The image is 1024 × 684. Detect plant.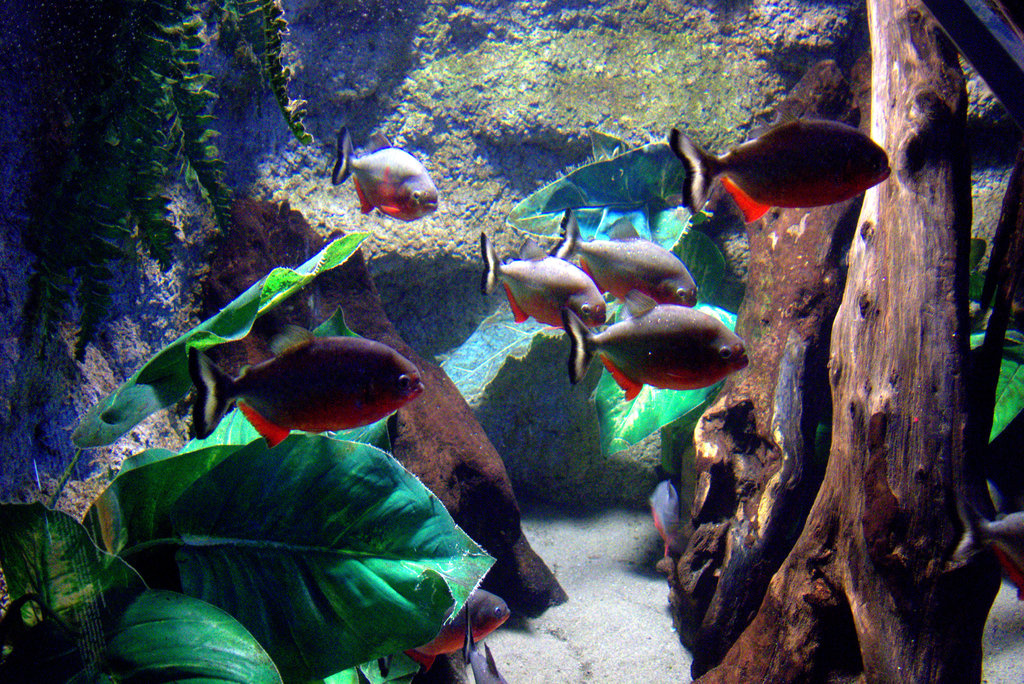
Detection: l=0, t=0, r=323, b=462.
